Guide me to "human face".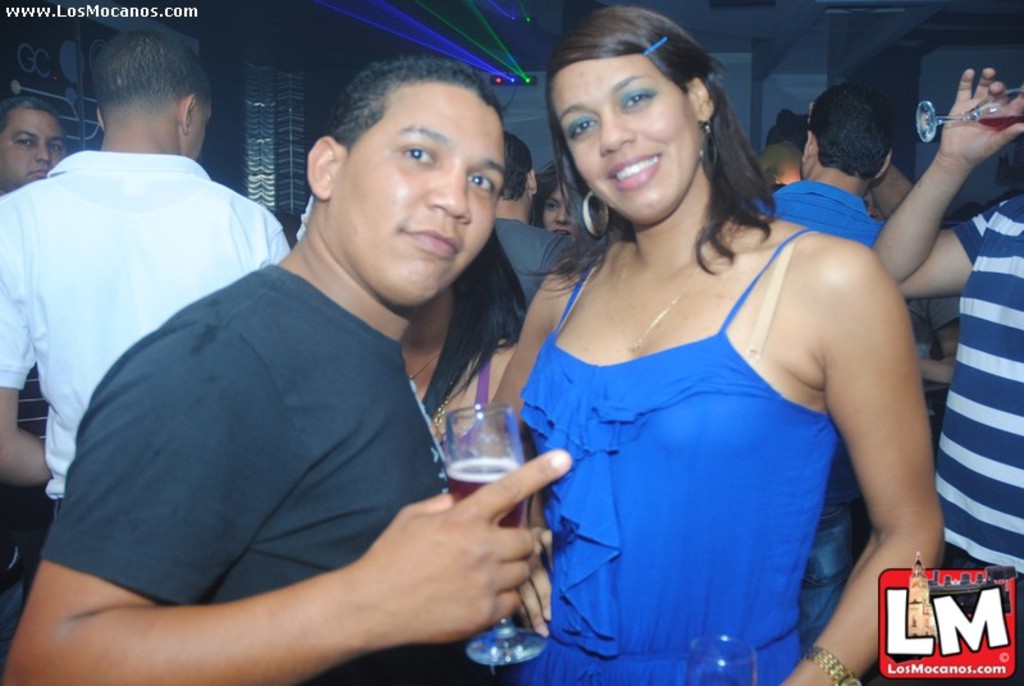
Guidance: <region>547, 47, 698, 224</region>.
